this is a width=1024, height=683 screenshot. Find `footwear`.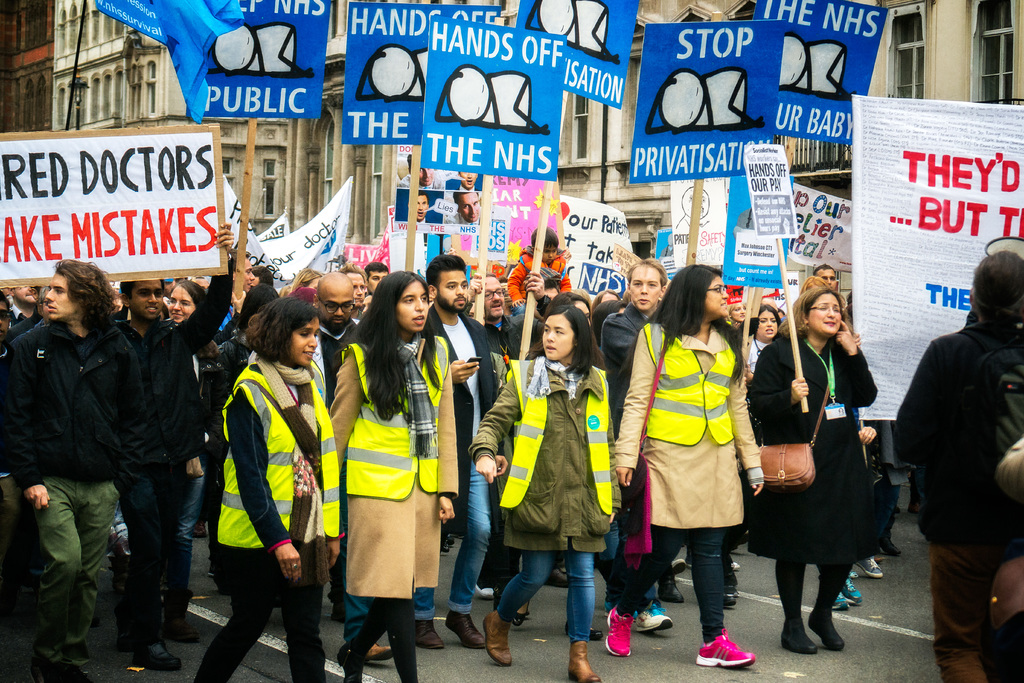
Bounding box: {"x1": 478, "y1": 612, "x2": 513, "y2": 661}.
